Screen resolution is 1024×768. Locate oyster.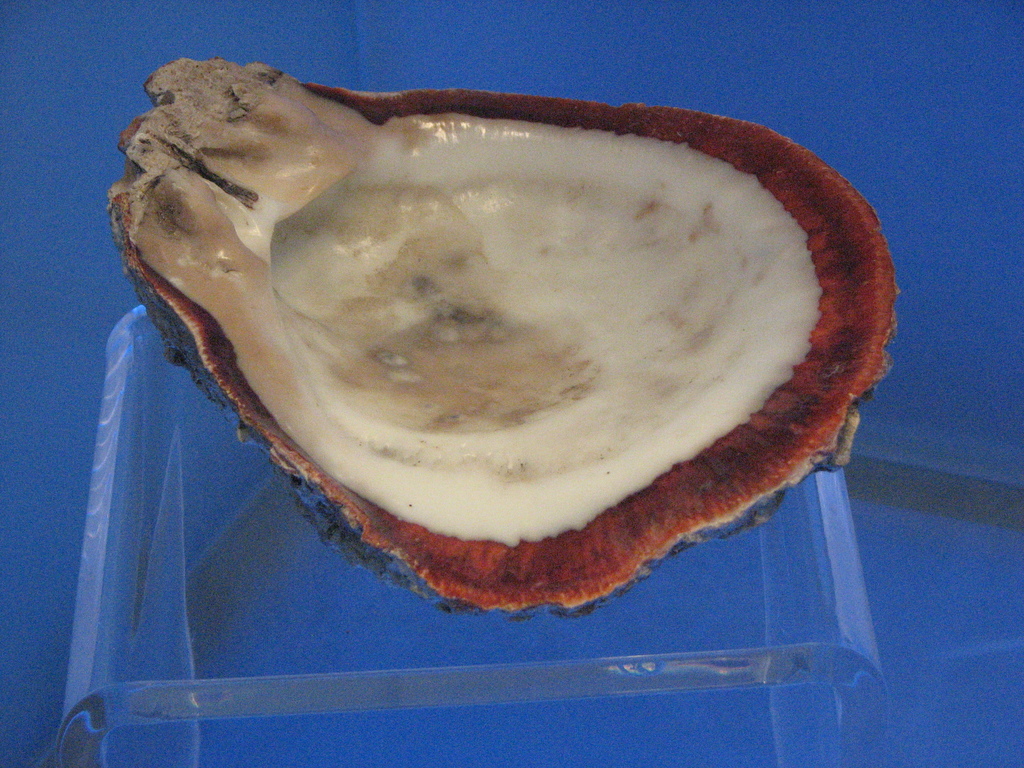
crop(102, 52, 895, 626).
